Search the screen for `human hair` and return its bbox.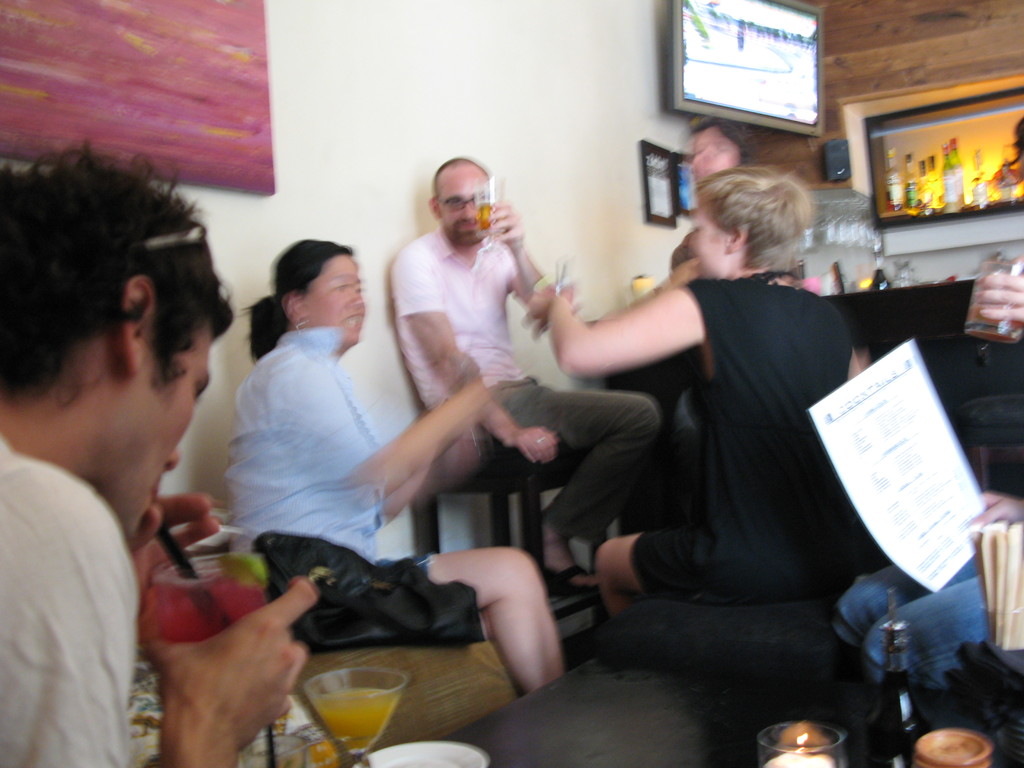
Found: locate(1000, 119, 1023, 189).
